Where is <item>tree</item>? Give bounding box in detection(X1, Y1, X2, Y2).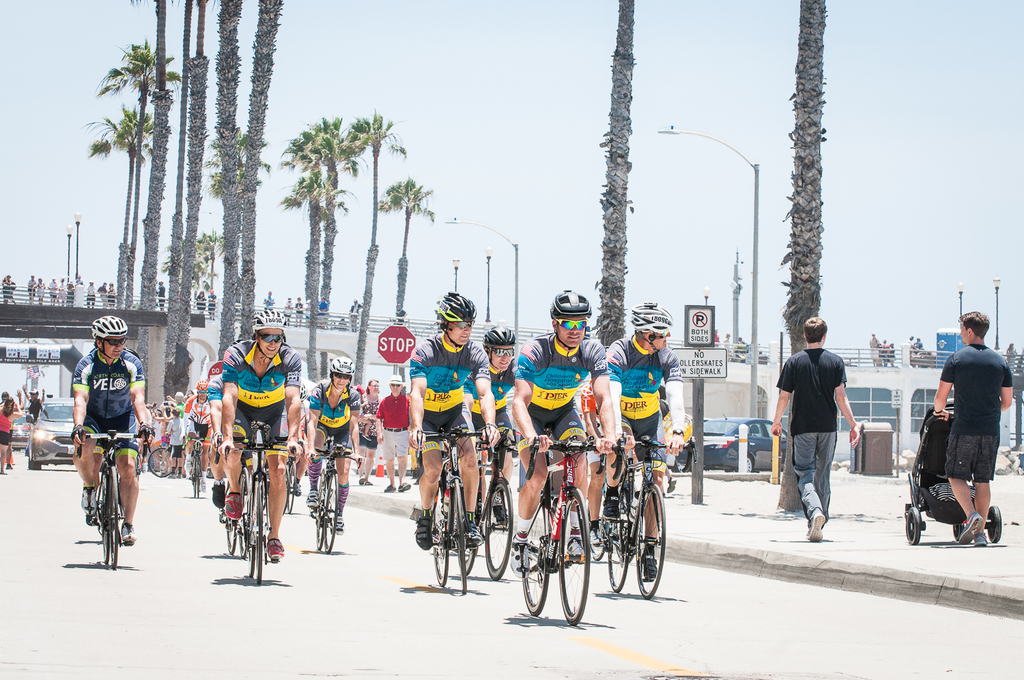
detection(284, 102, 360, 326).
